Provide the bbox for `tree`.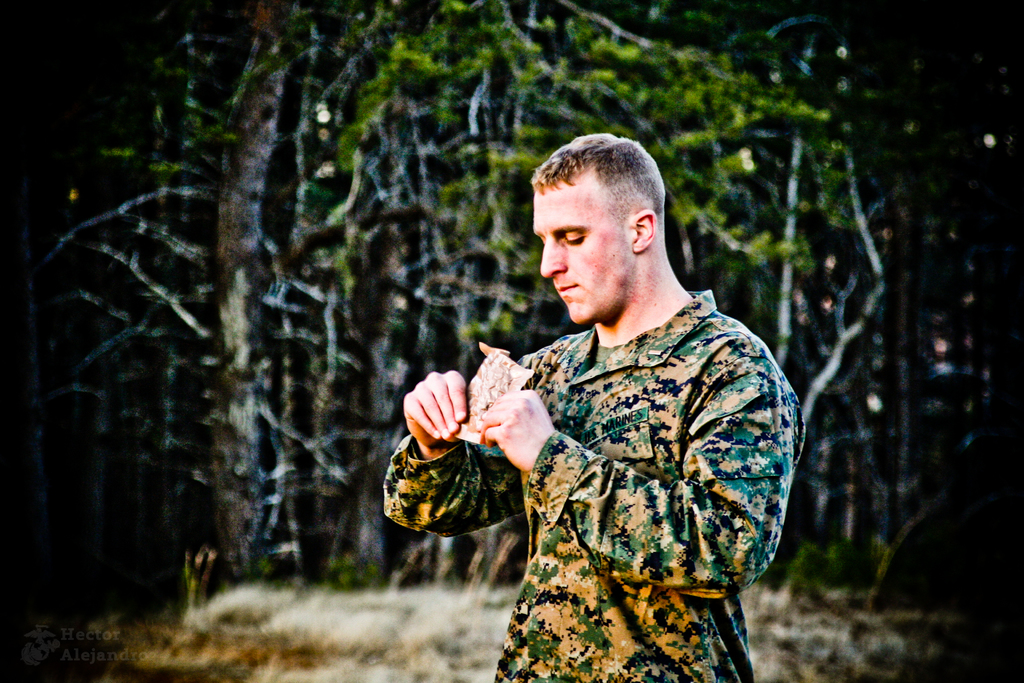
bbox(109, 9, 849, 644).
